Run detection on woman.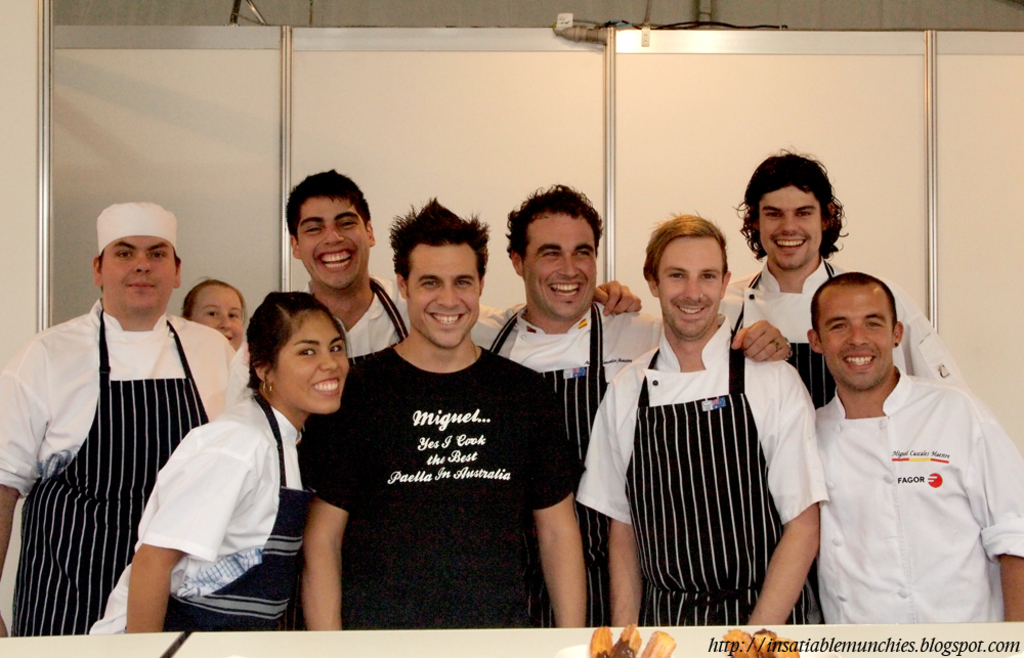
Result: 183:278:250:362.
